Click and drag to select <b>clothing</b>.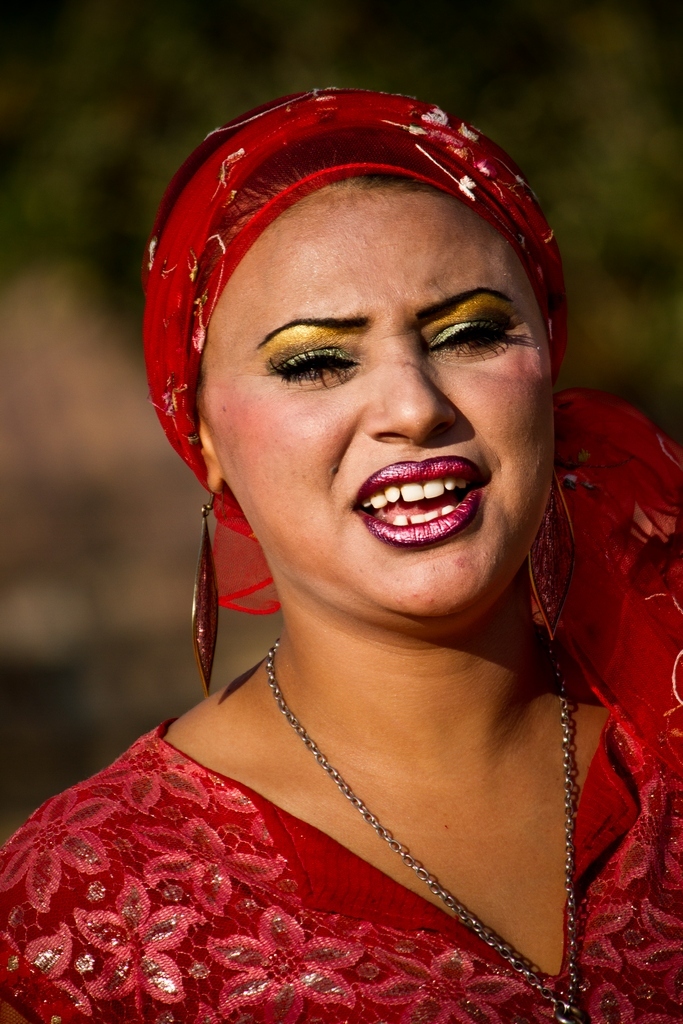
Selection: (left=0, top=539, right=682, bottom=1023).
